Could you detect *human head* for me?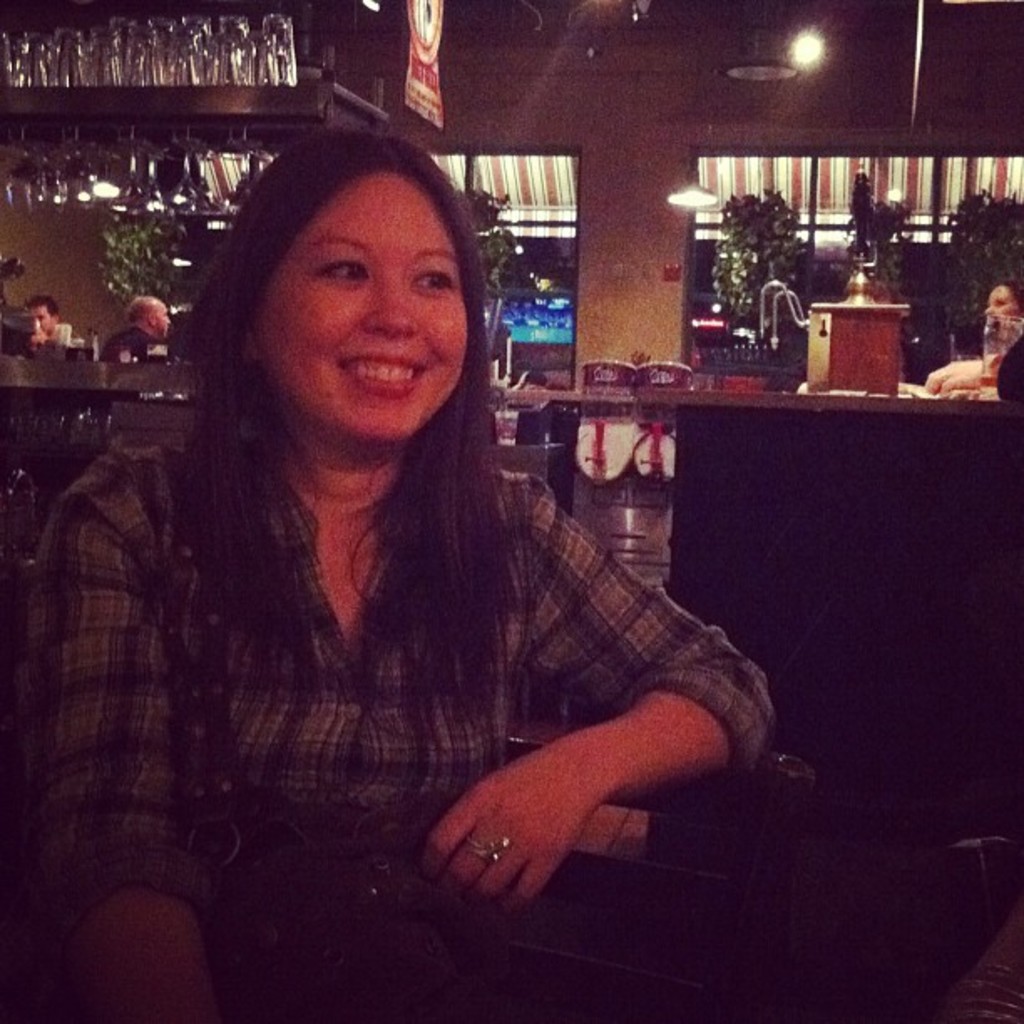
Detection result: box=[132, 289, 171, 336].
